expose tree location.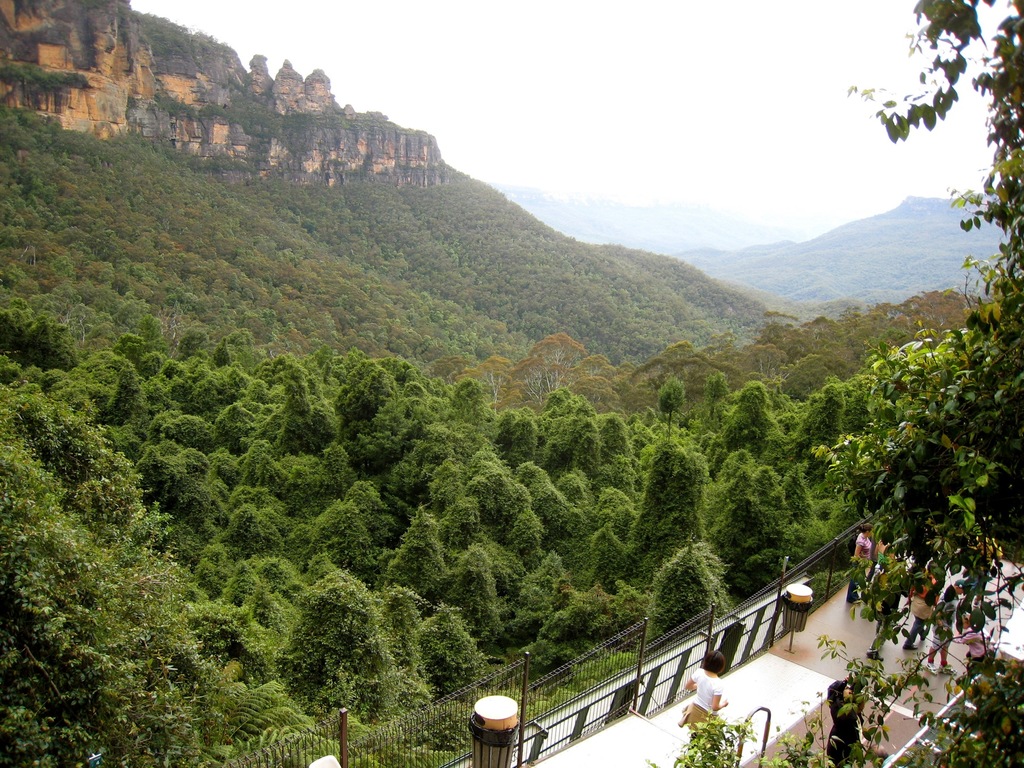
Exposed at 797, 351, 915, 531.
